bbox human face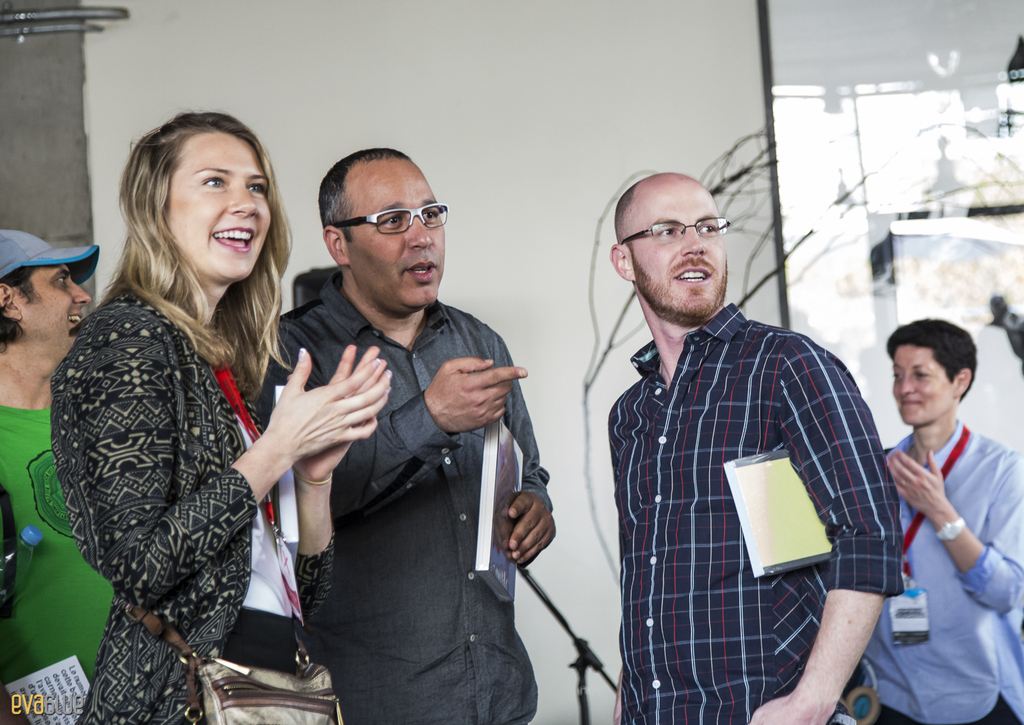
bbox=[13, 263, 90, 360]
